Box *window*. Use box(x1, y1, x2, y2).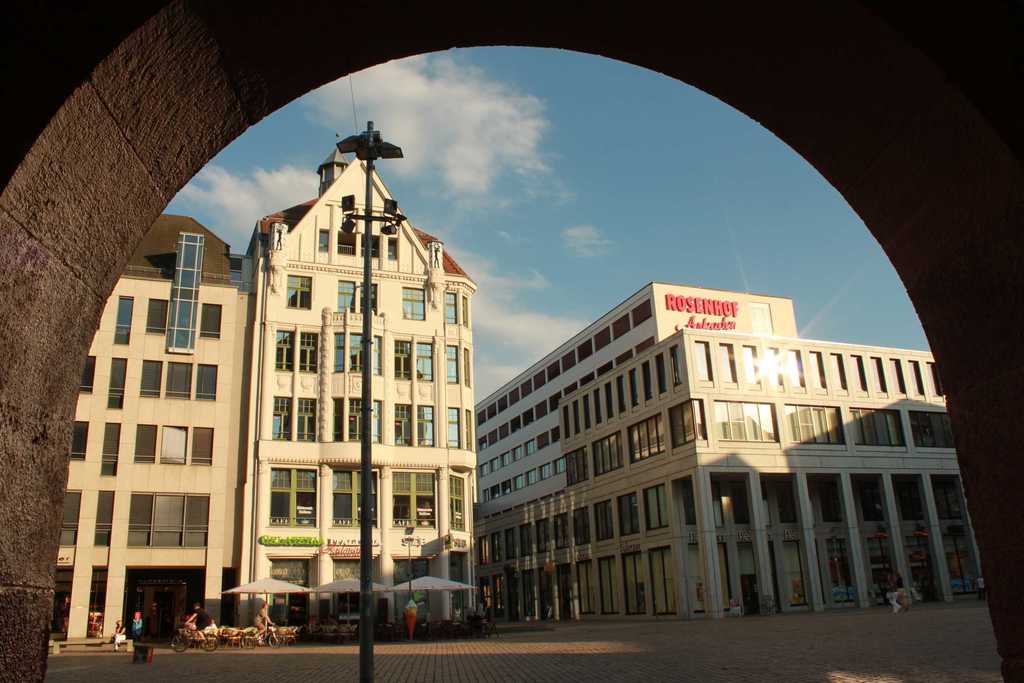
box(449, 474, 467, 527).
